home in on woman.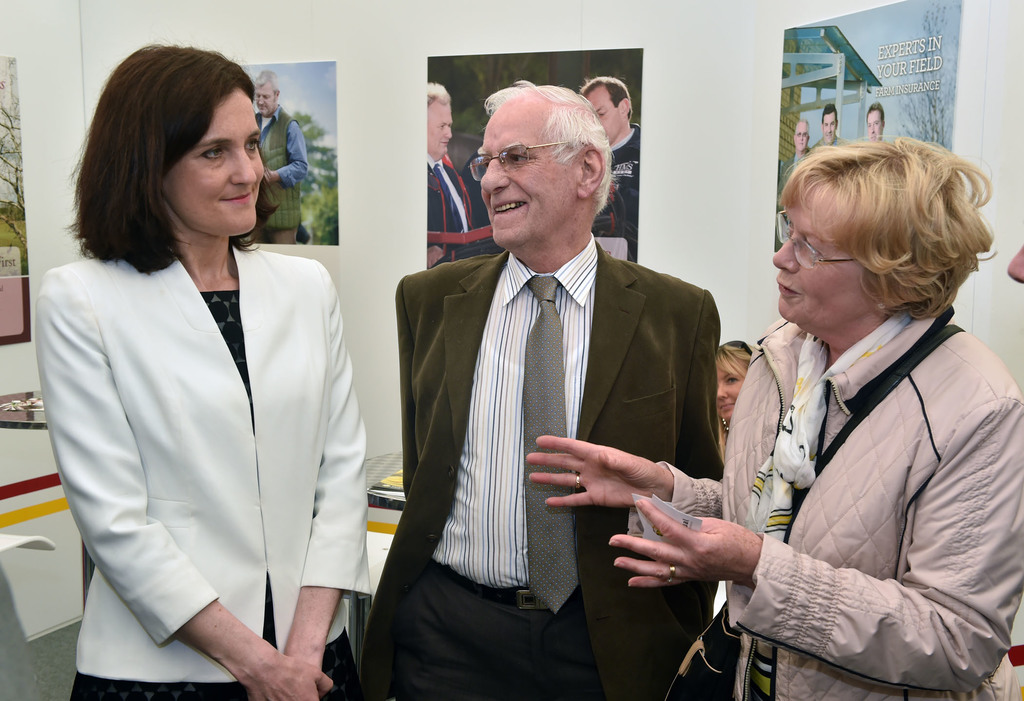
Homed in at [x1=715, y1=337, x2=763, y2=459].
